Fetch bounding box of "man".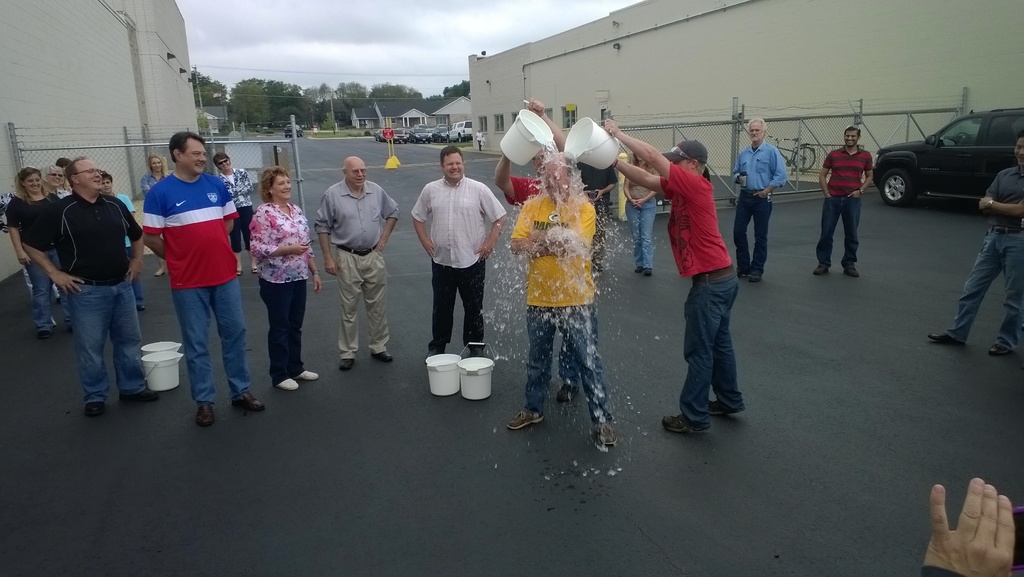
Bbox: <box>315,155,400,371</box>.
